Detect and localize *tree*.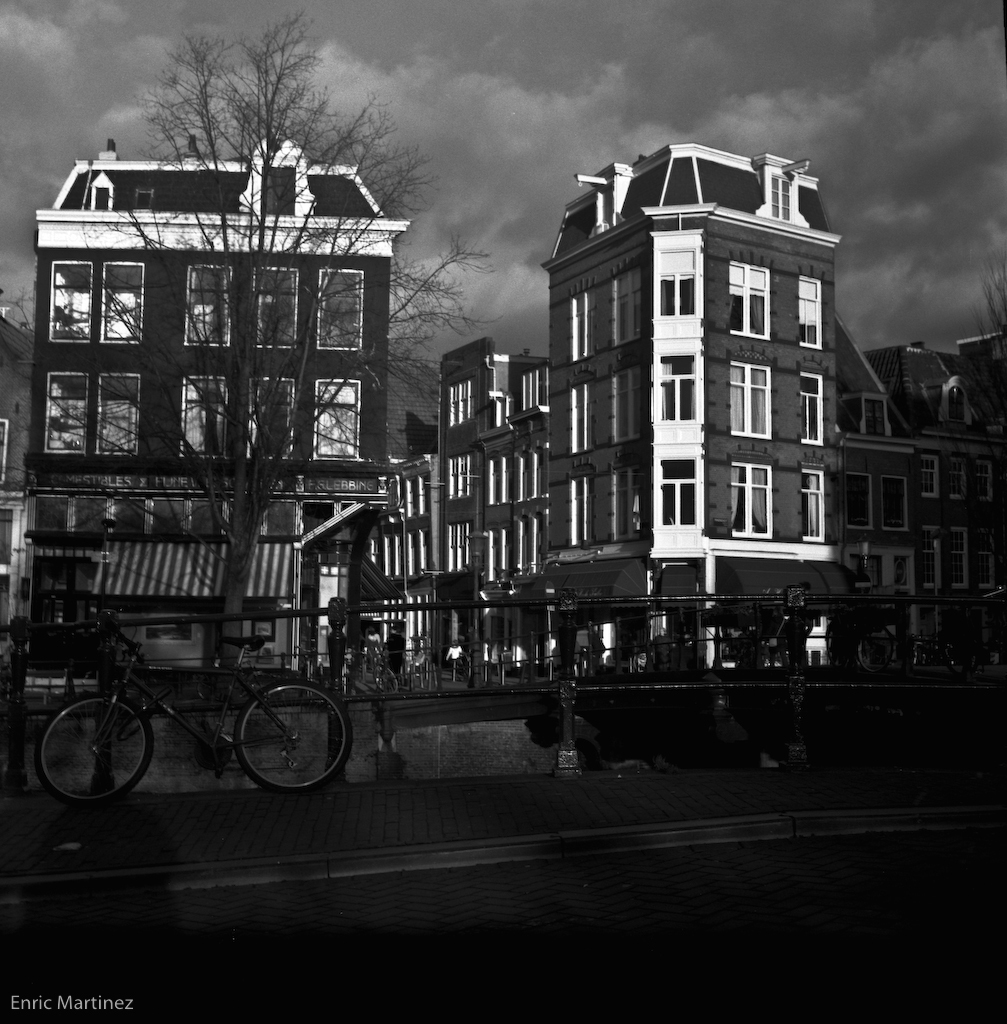
Localized at bbox=[939, 246, 1006, 573].
